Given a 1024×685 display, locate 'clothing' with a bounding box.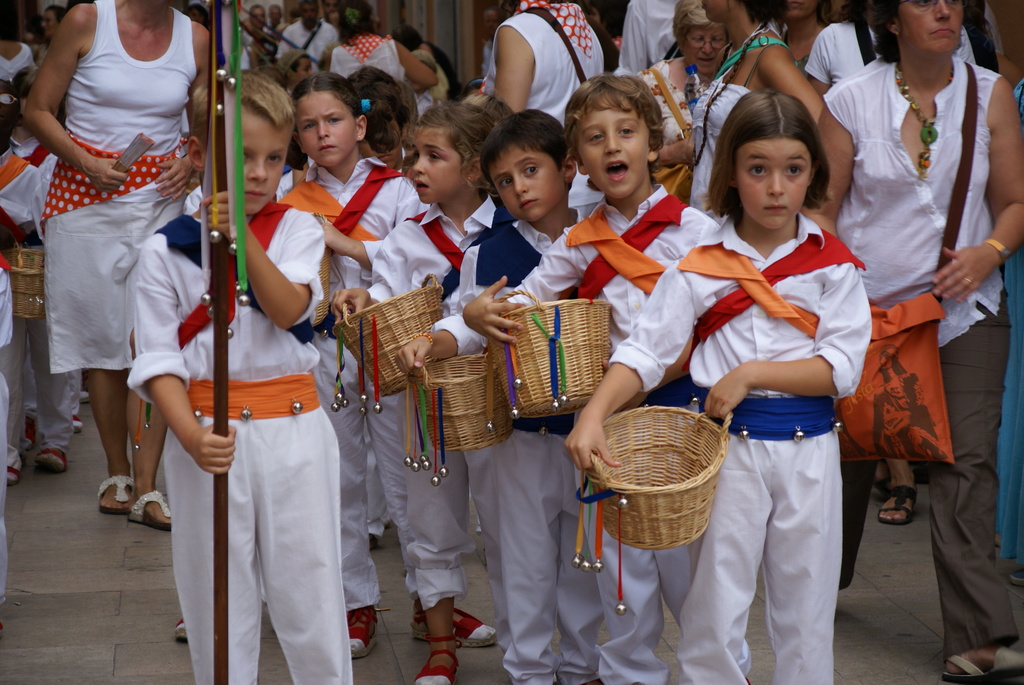
Located: {"x1": 276, "y1": 13, "x2": 343, "y2": 76}.
